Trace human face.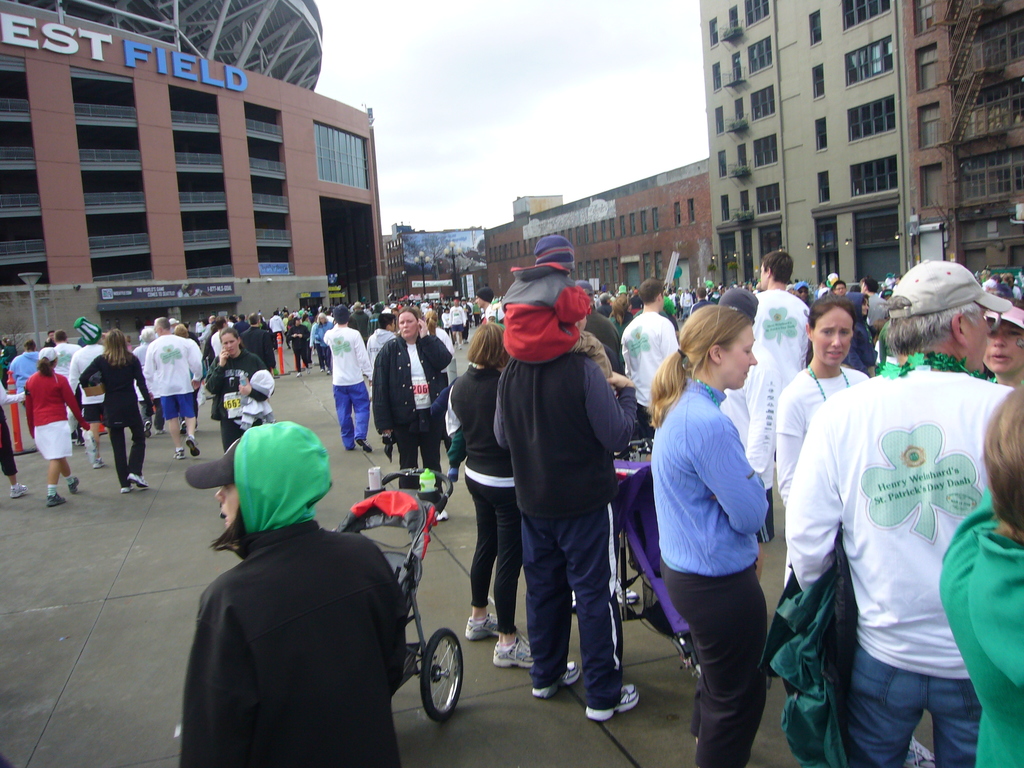
Traced to box=[968, 304, 991, 366].
